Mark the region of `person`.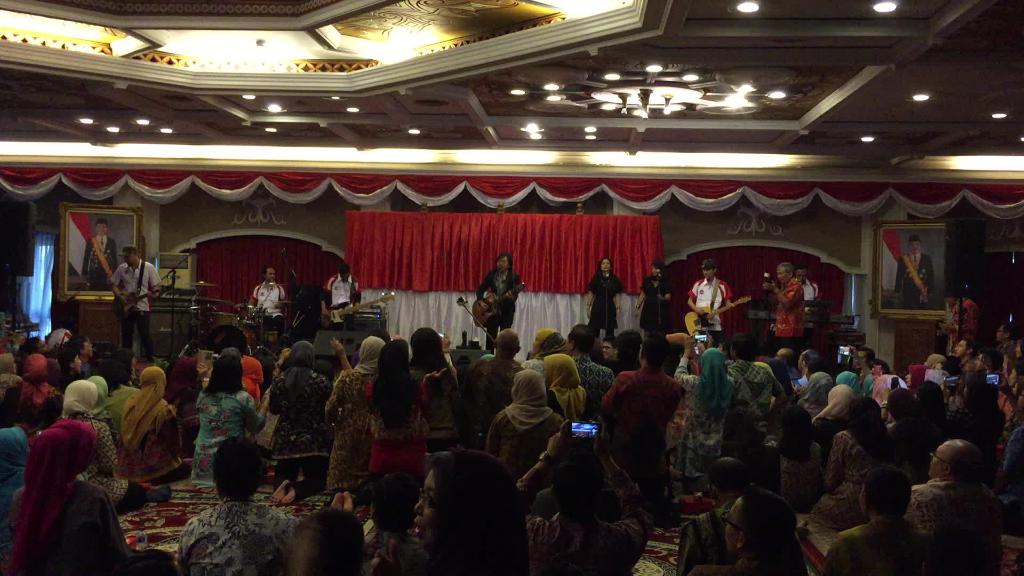
Region: pyautogui.locateOnScreen(822, 460, 934, 575).
